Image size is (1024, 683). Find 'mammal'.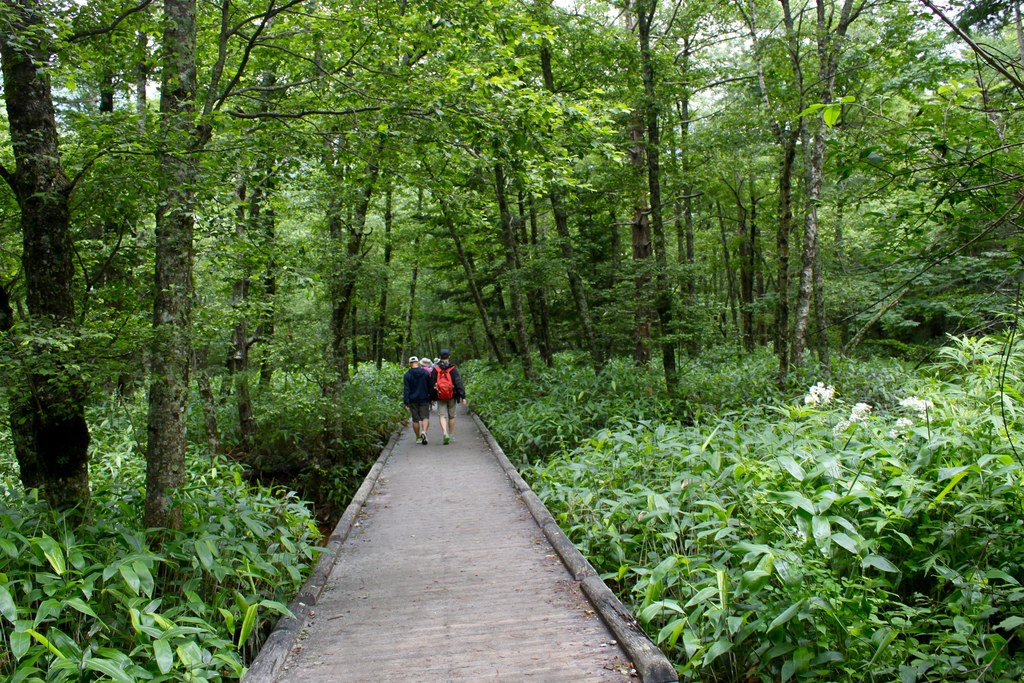
box(400, 357, 430, 446).
